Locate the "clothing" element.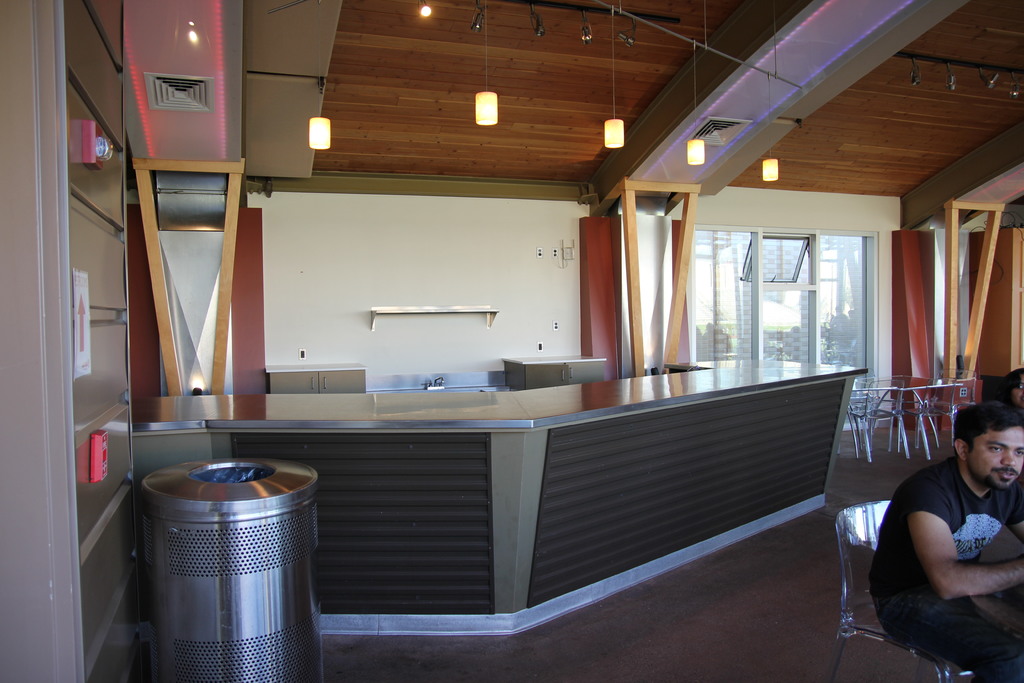
Element bbox: Rect(875, 424, 1015, 655).
